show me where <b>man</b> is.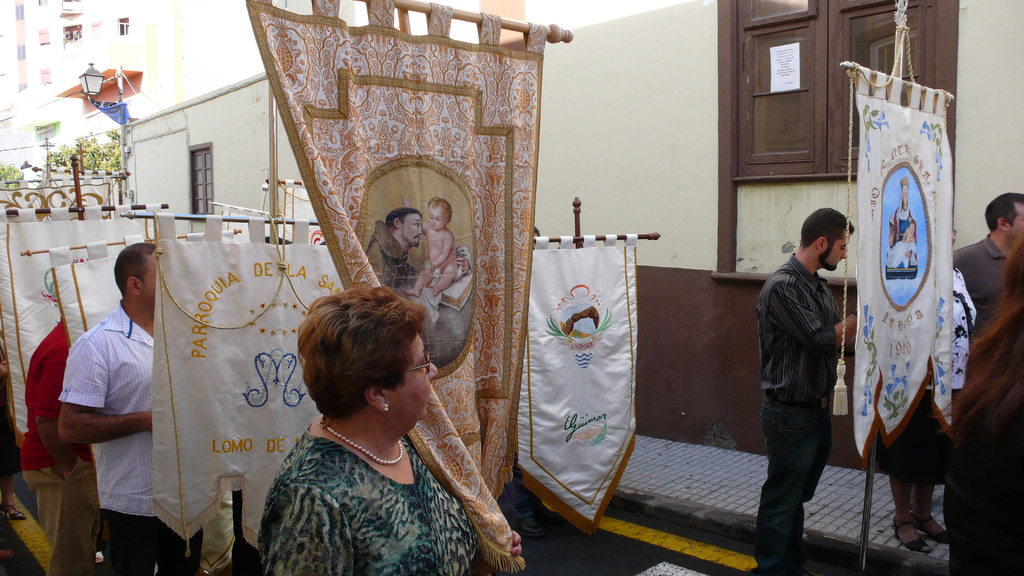
<b>man</b> is at bbox(751, 190, 871, 564).
